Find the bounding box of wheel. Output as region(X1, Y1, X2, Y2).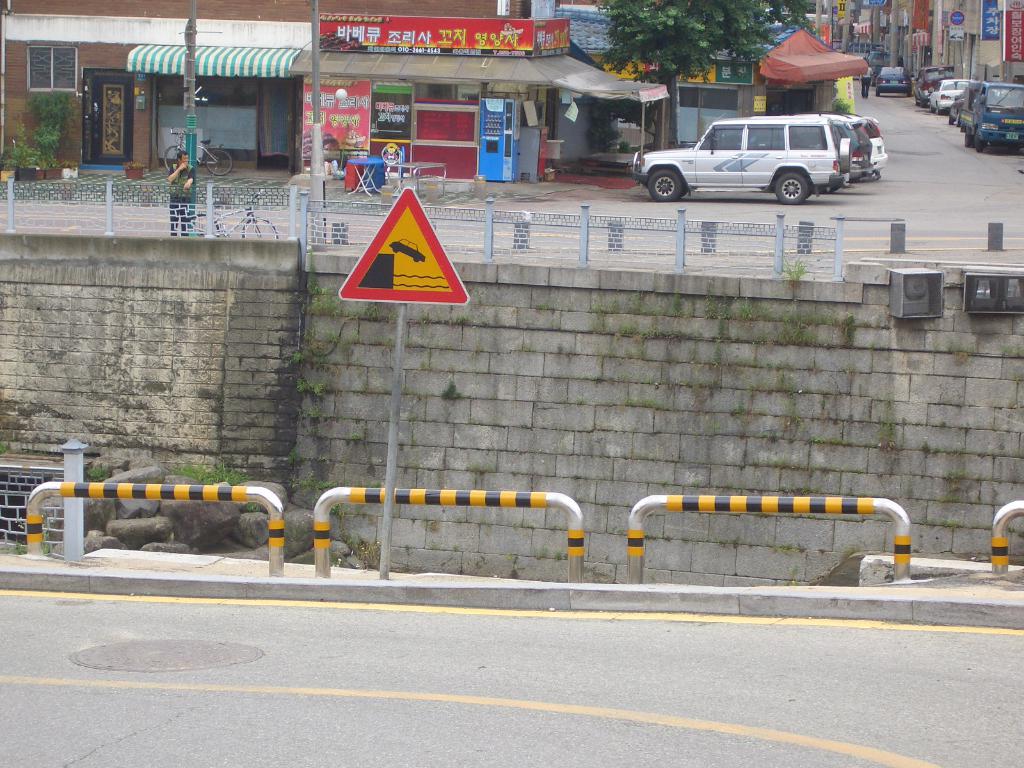
region(906, 90, 910, 94).
